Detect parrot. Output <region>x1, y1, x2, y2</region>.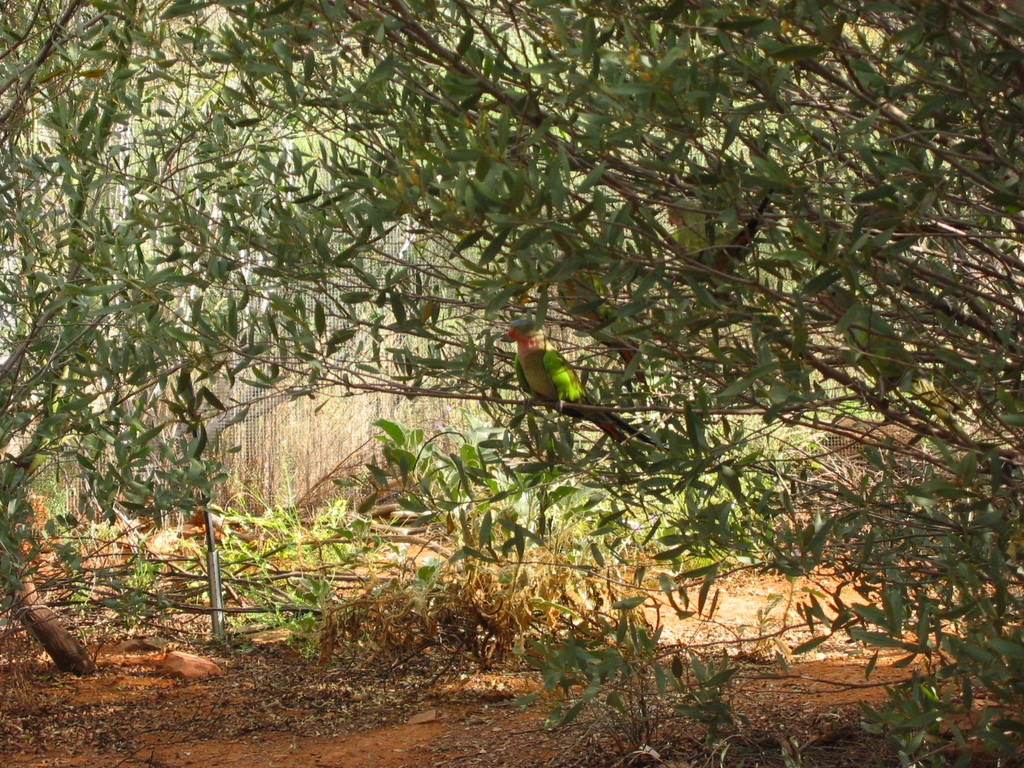
<region>660, 183, 725, 262</region>.
